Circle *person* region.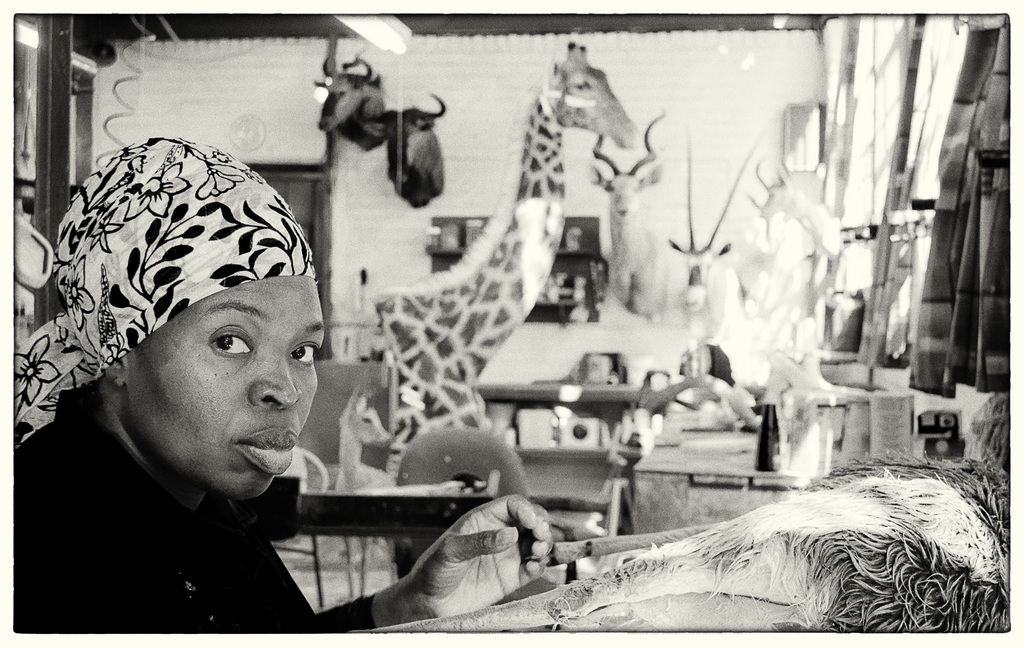
Region: pyautogui.locateOnScreen(644, 339, 735, 421).
